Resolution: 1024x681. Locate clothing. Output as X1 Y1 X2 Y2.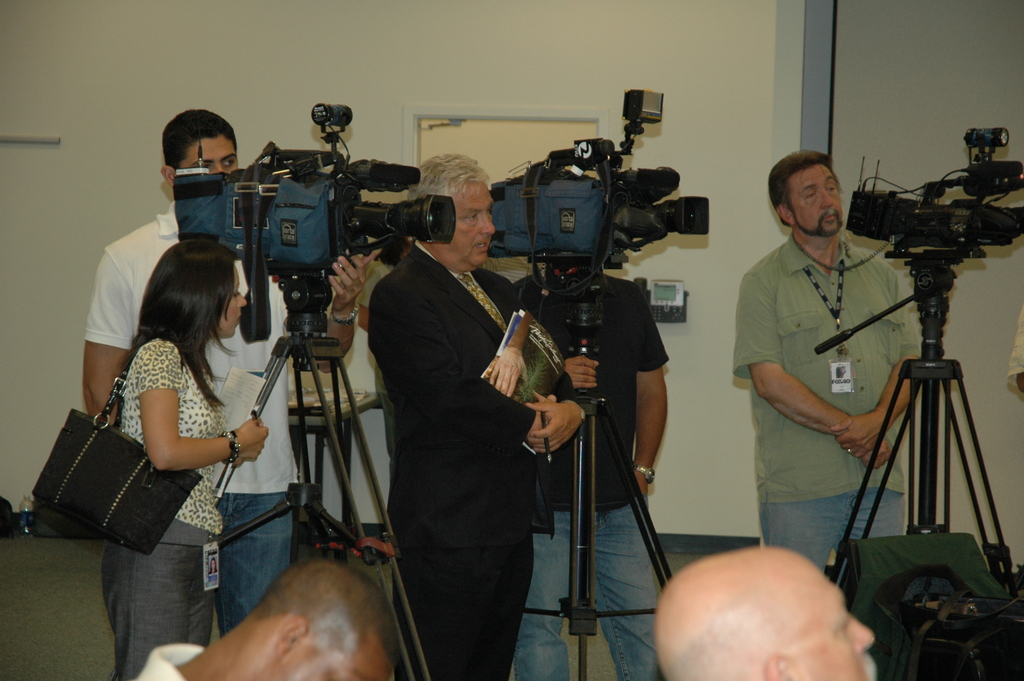
1005 305 1023 388.
